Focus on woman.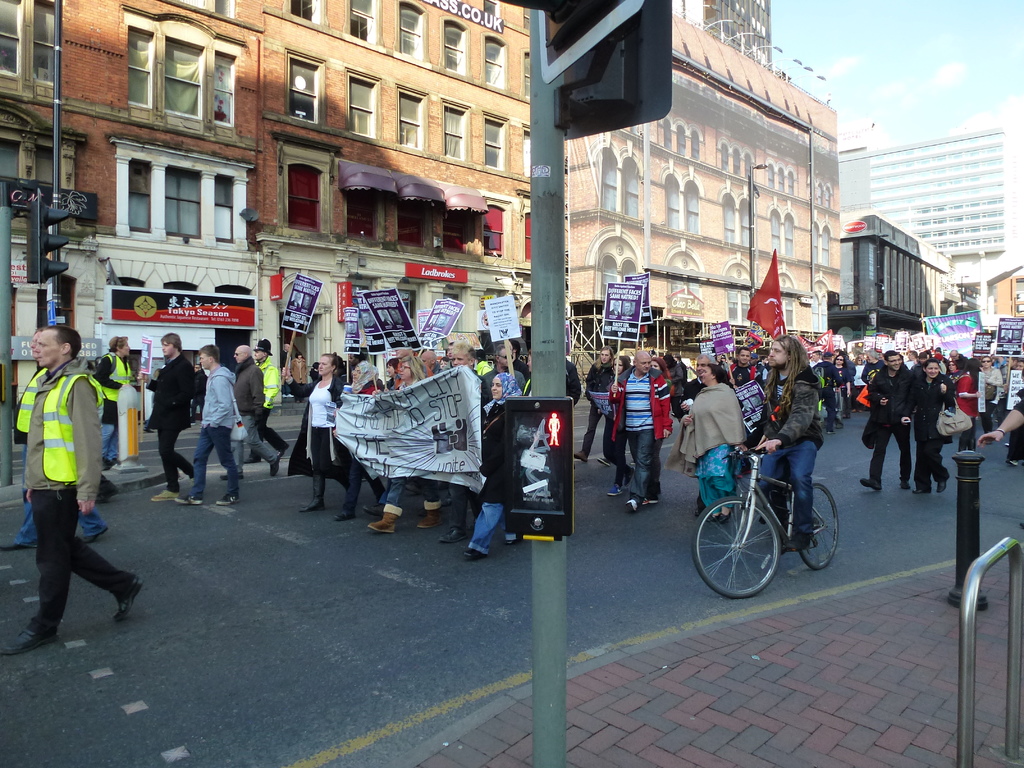
Focused at bbox=(470, 361, 545, 543).
